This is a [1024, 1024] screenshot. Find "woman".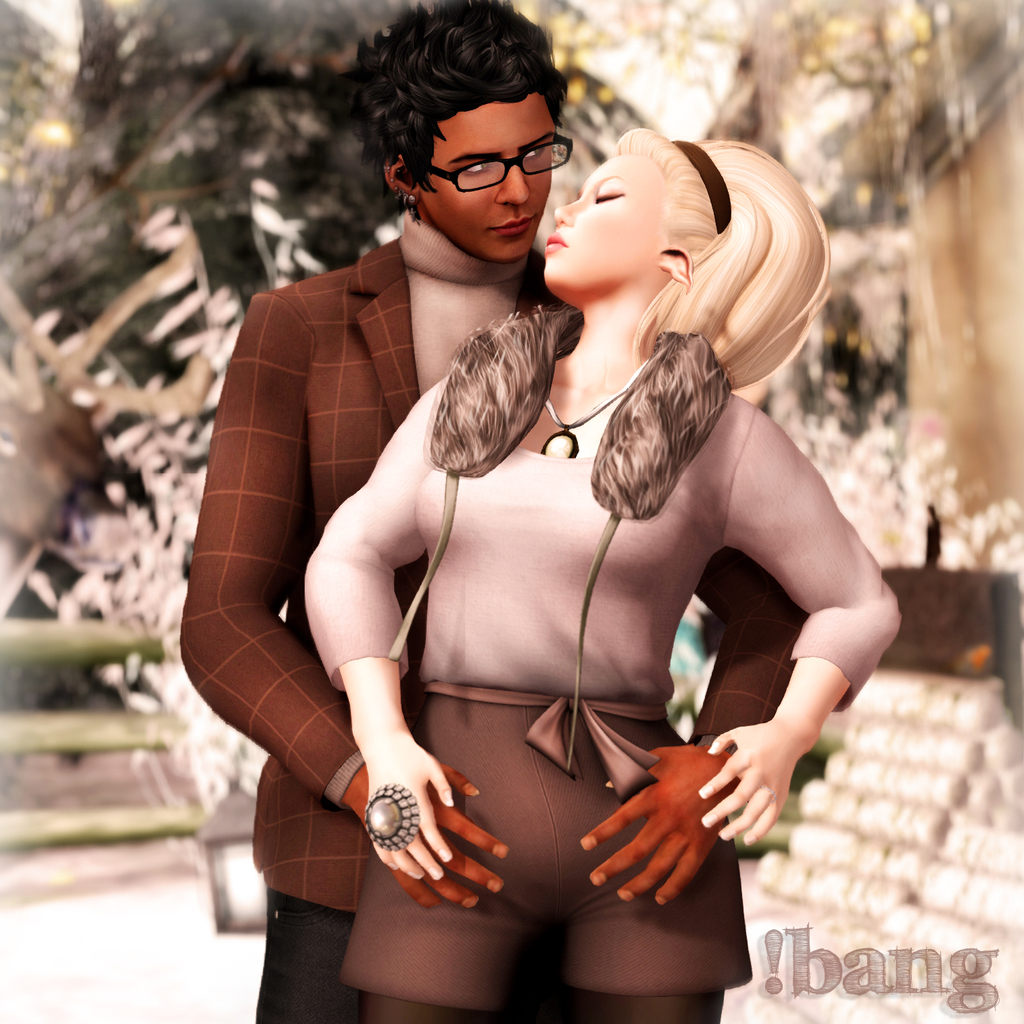
Bounding box: 297/121/898/1023.
